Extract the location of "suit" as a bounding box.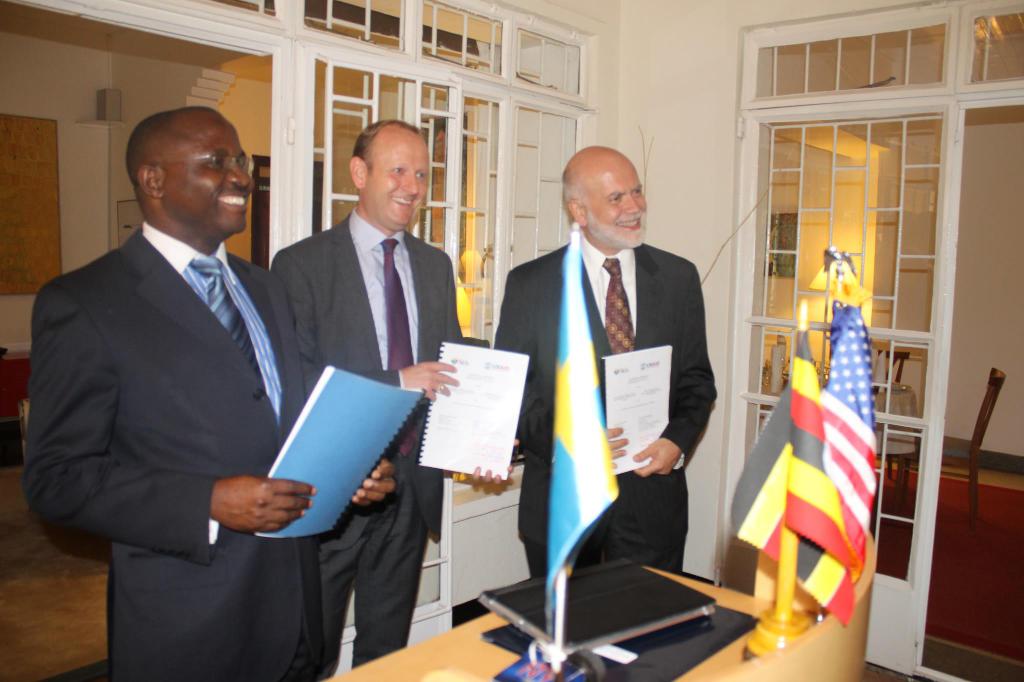
<region>37, 72, 326, 667</region>.
